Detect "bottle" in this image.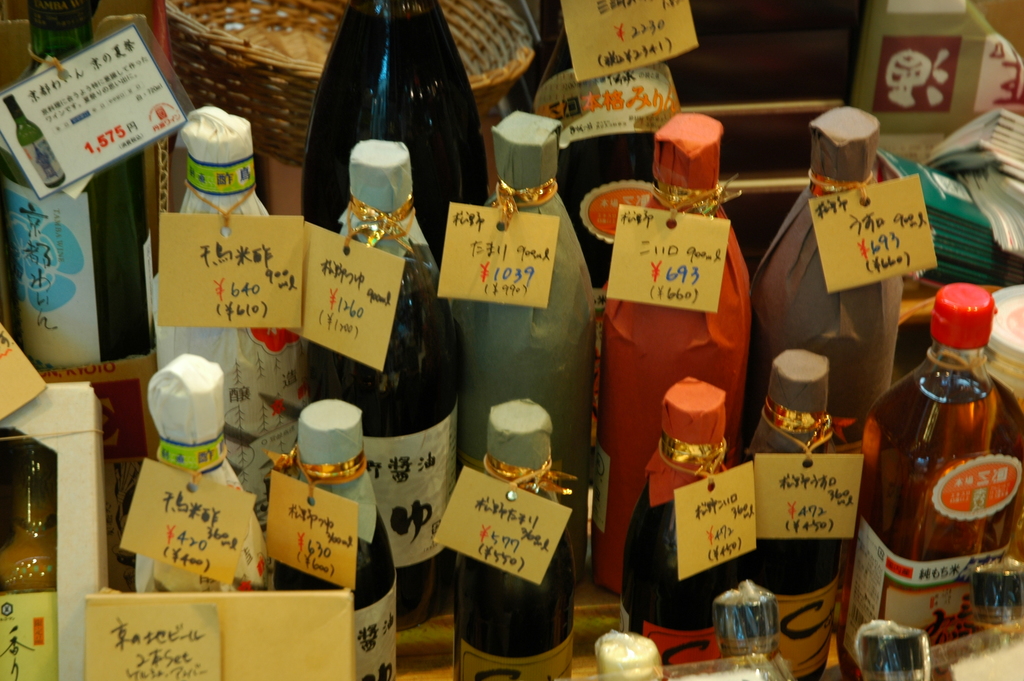
Detection: (712, 582, 796, 680).
